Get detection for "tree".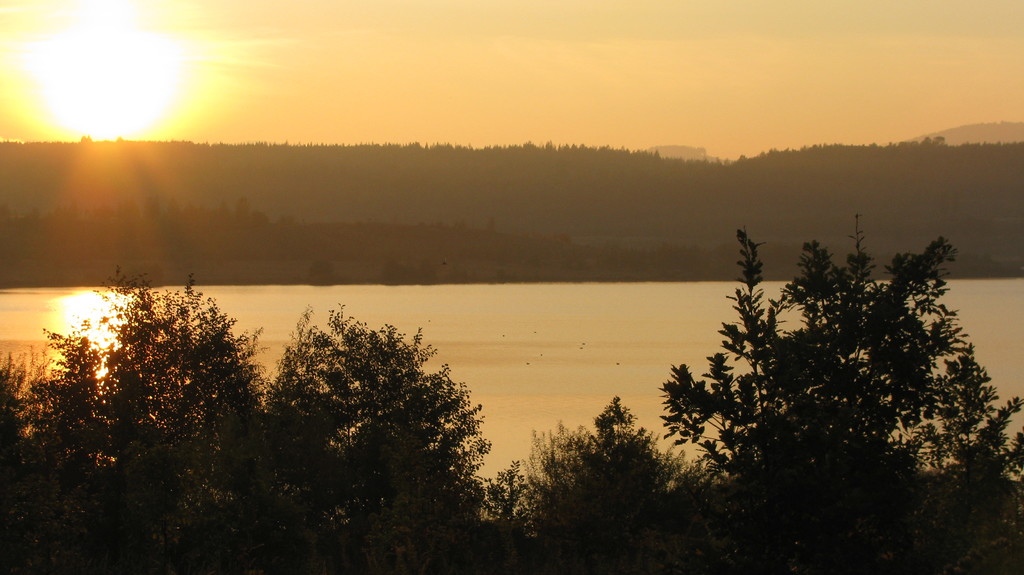
Detection: {"x1": 0, "y1": 277, "x2": 262, "y2": 555}.
